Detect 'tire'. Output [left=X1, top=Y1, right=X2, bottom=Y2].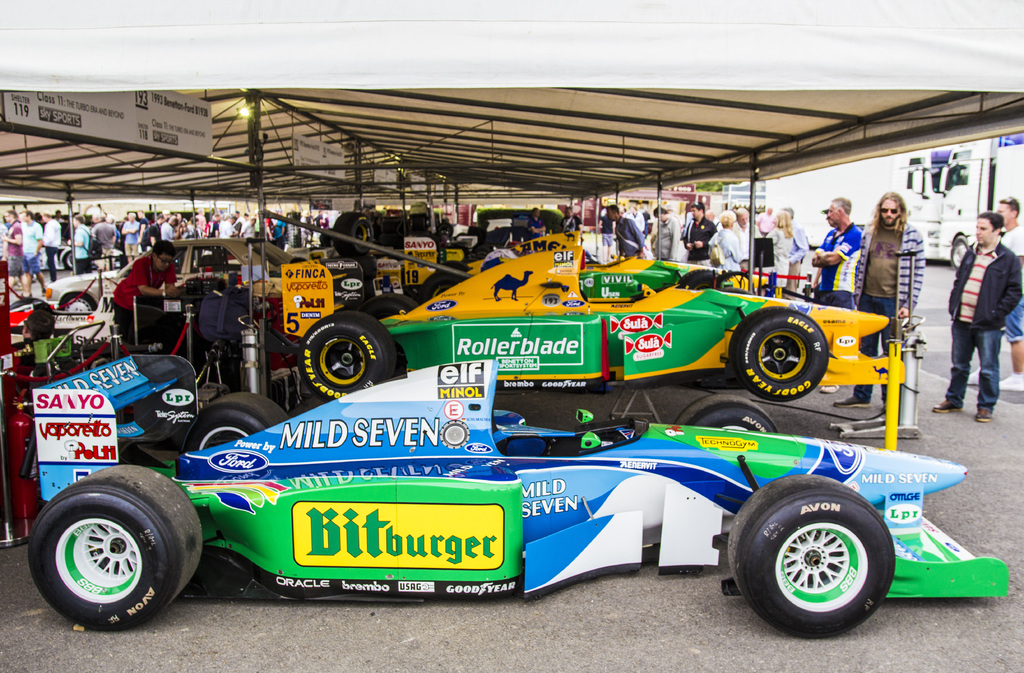
[left=681, top=268, right=731, bottom=290].
